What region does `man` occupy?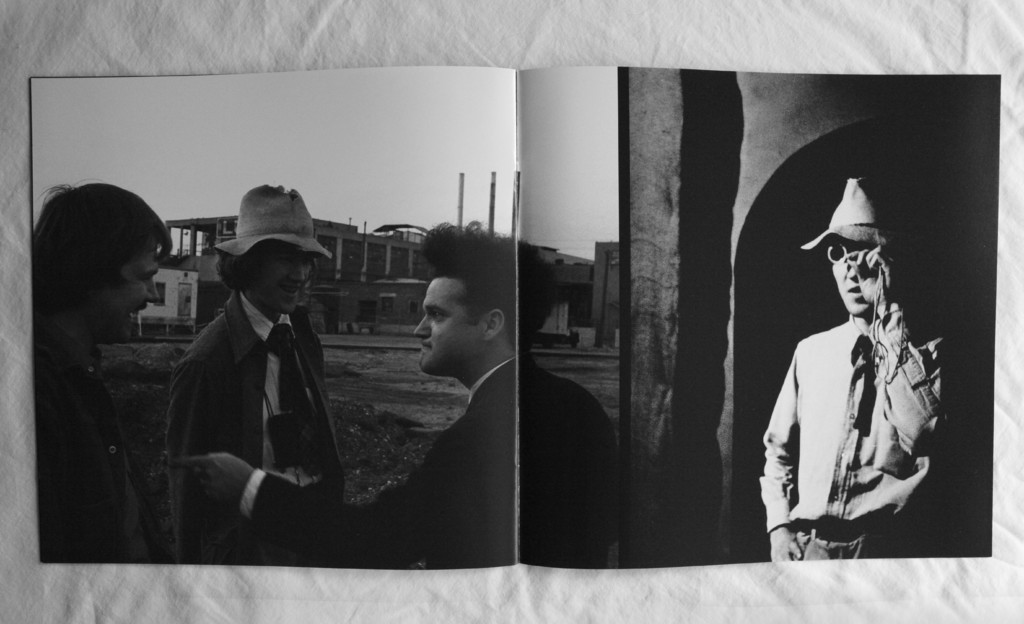
pyautogui.locateOnScreen(39, 182, 165, 556).
